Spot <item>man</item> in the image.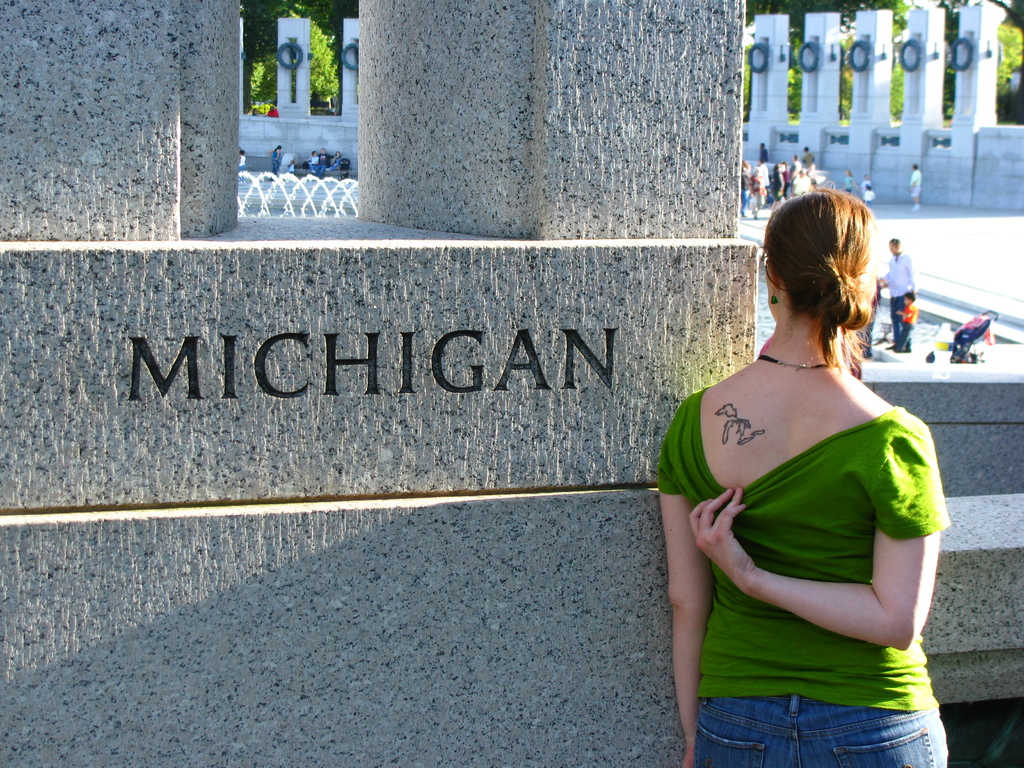
<item>man</item> found at 761, 144, 771, 162.
